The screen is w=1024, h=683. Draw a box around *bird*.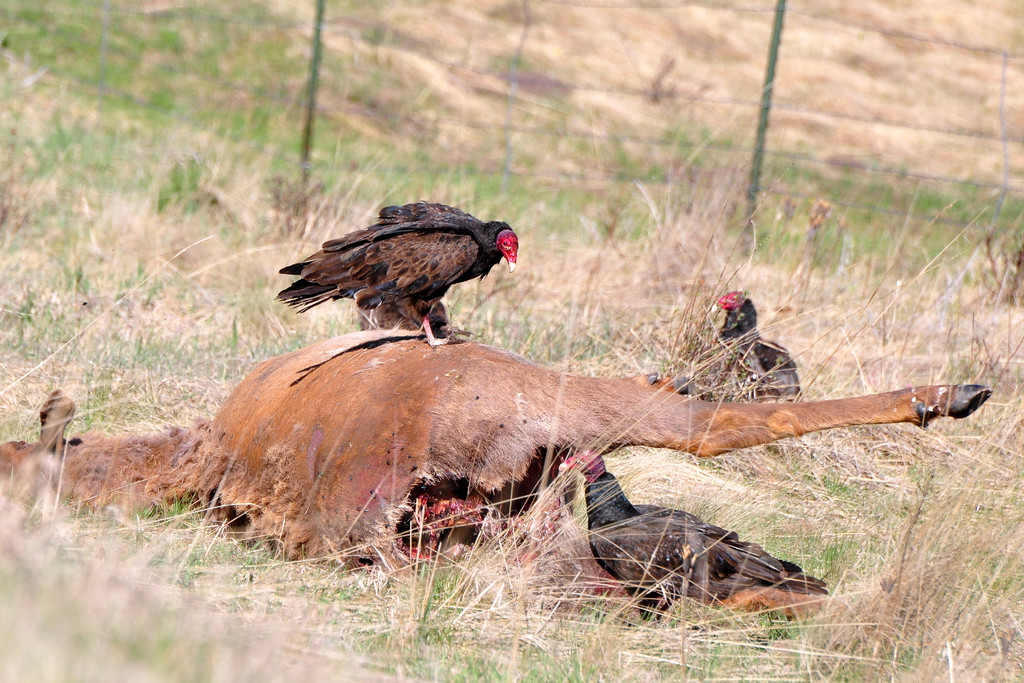
box(664, 288, 801, 401).
